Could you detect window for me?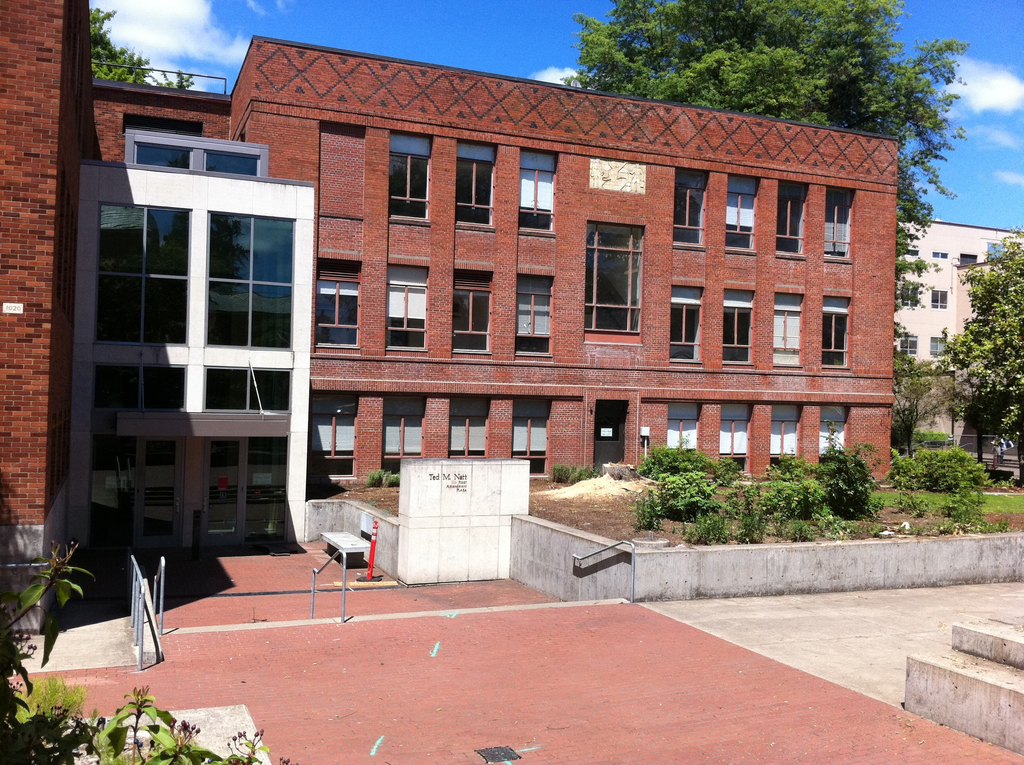
Detection result: bbox(671, 286, 701, 360).
